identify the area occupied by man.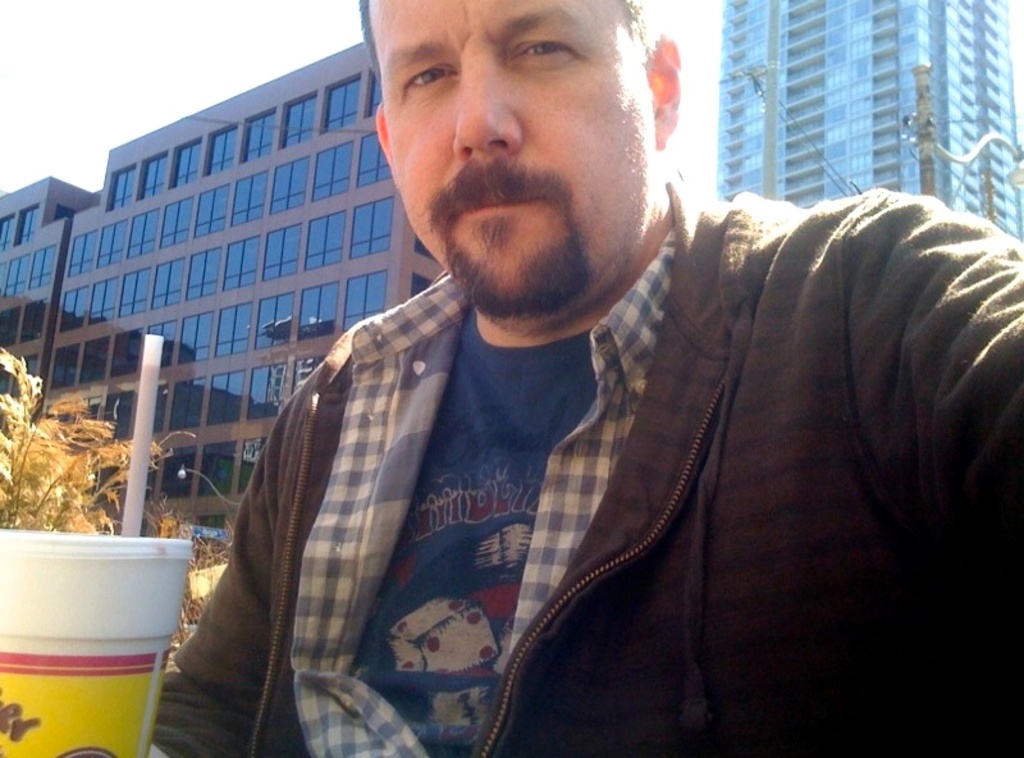
Area: pyautogui.locateOnScreen(129, 0, 1023, 757).
